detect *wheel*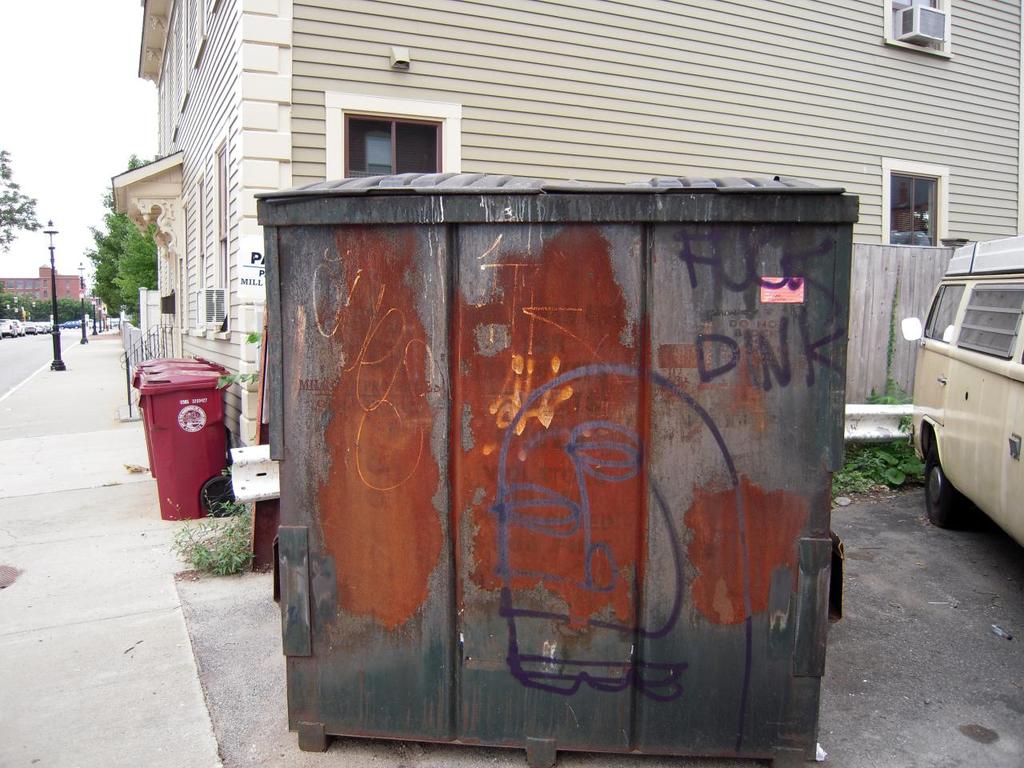
bbox=[206, 477, 240, 517]
